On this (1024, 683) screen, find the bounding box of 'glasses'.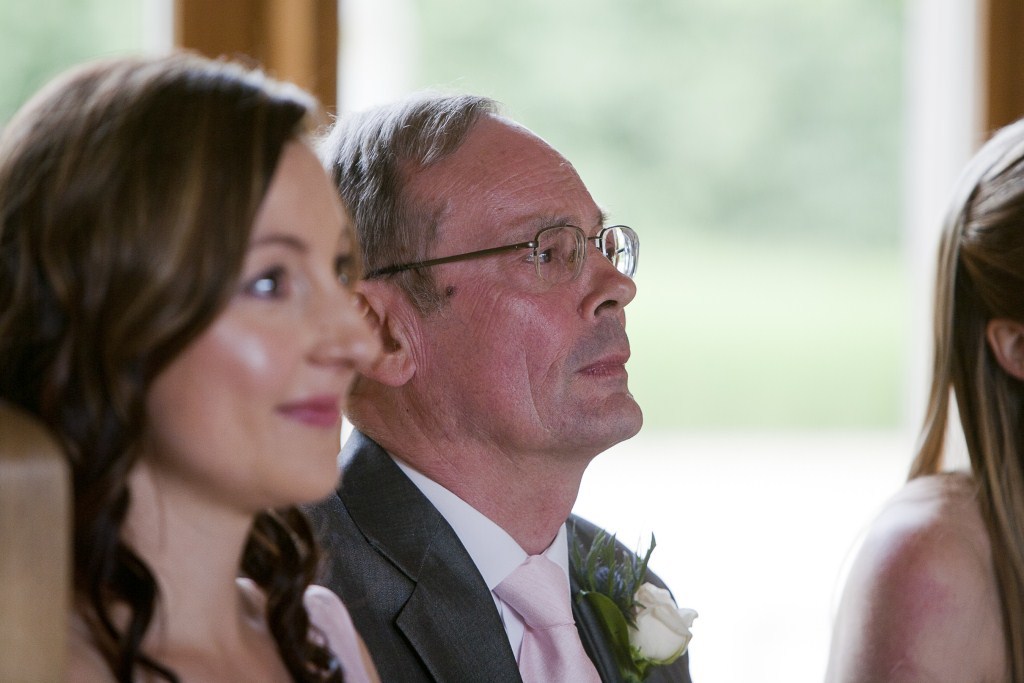
Bounding box: 359/222/638/289.
